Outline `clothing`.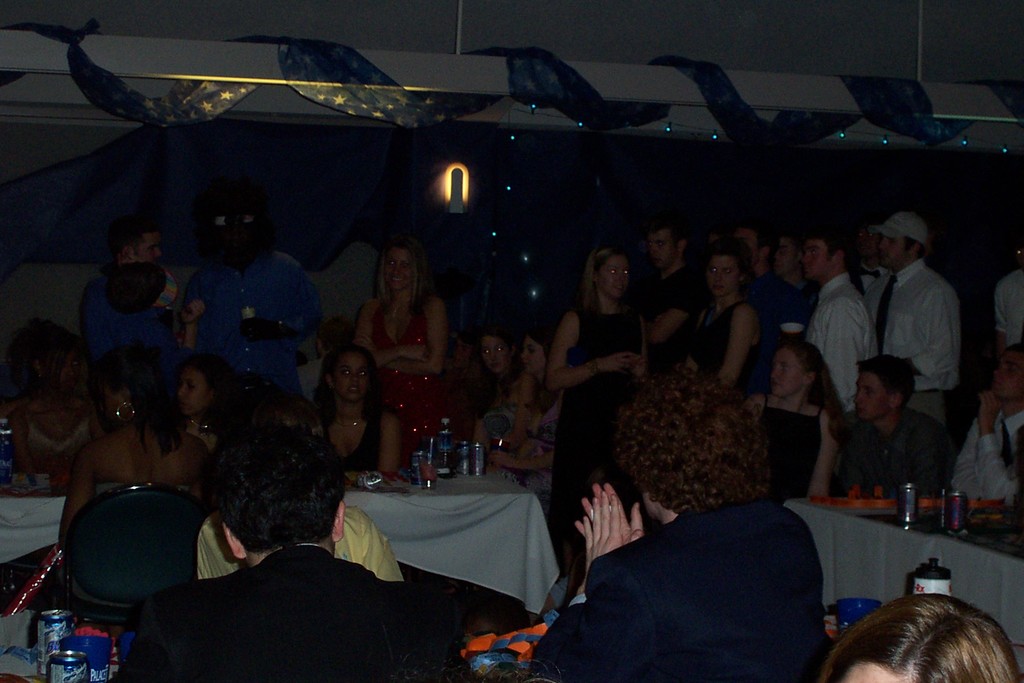
Outline: 78, 269, 175, 378.
